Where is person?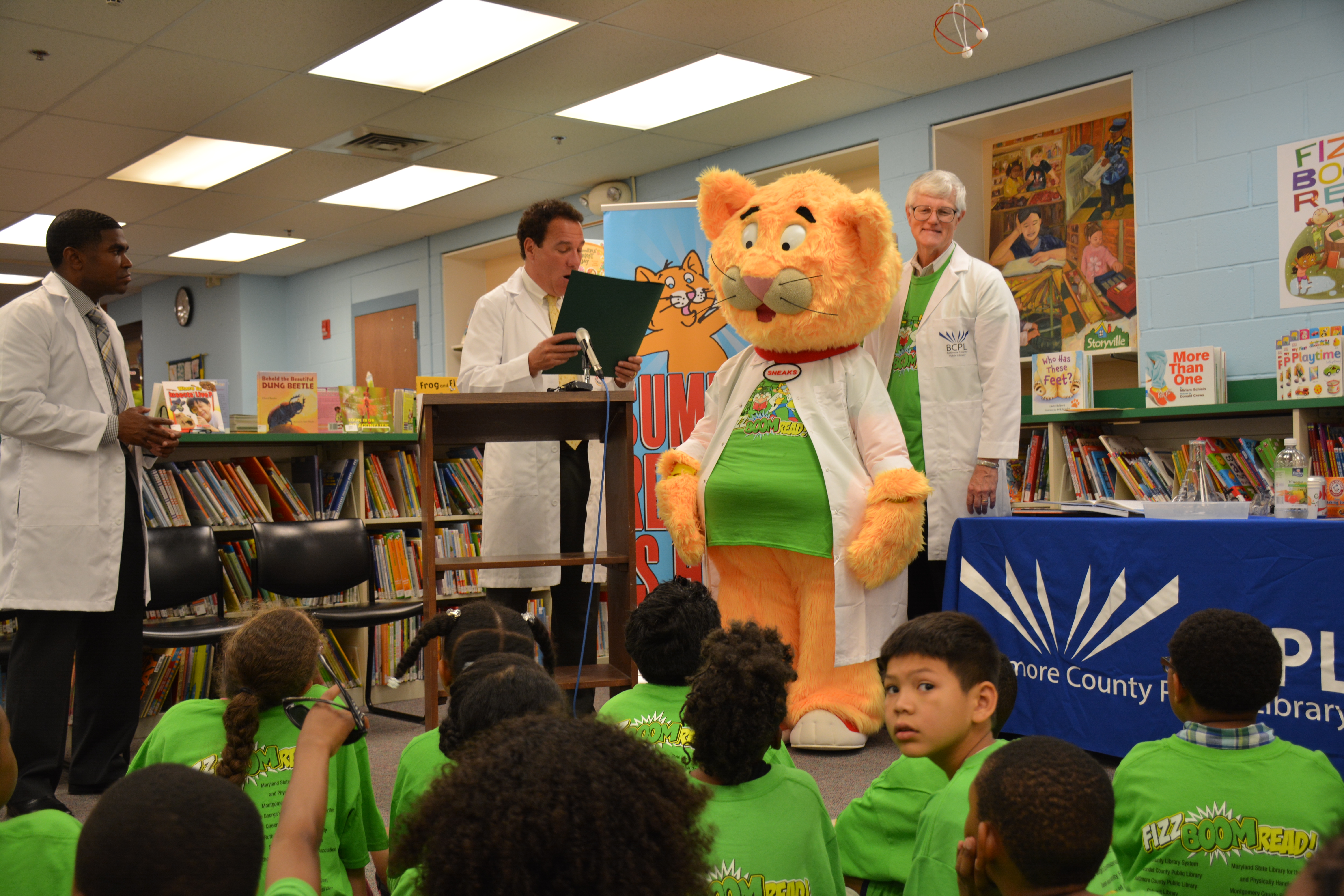
<region>214, 165, 249, 200</region>.
